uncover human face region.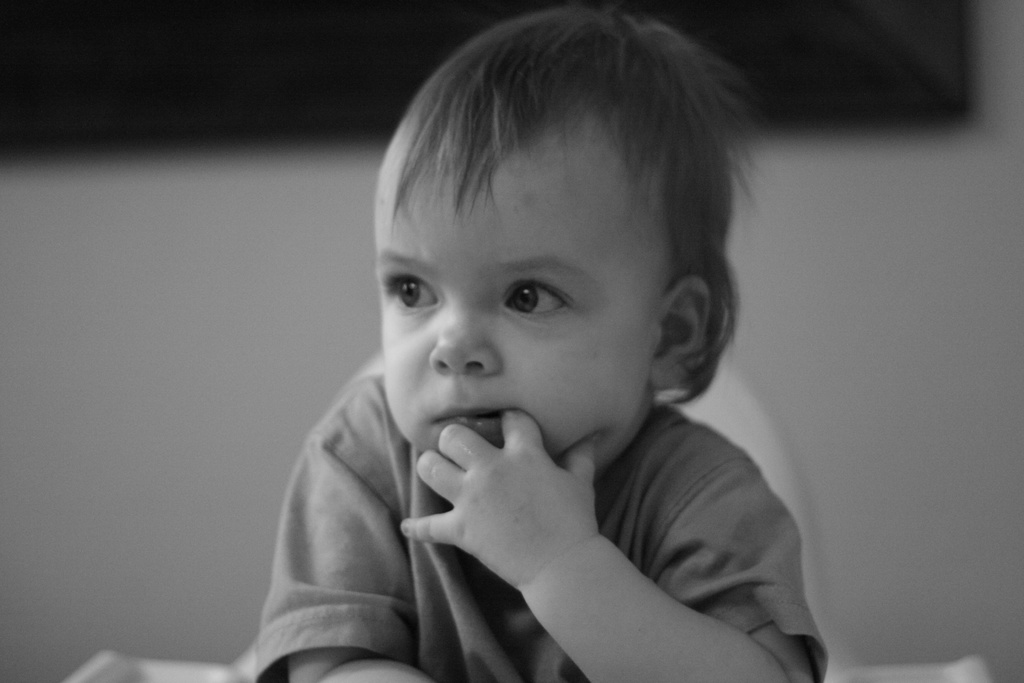
Uncovered: 368 144 670 475.
